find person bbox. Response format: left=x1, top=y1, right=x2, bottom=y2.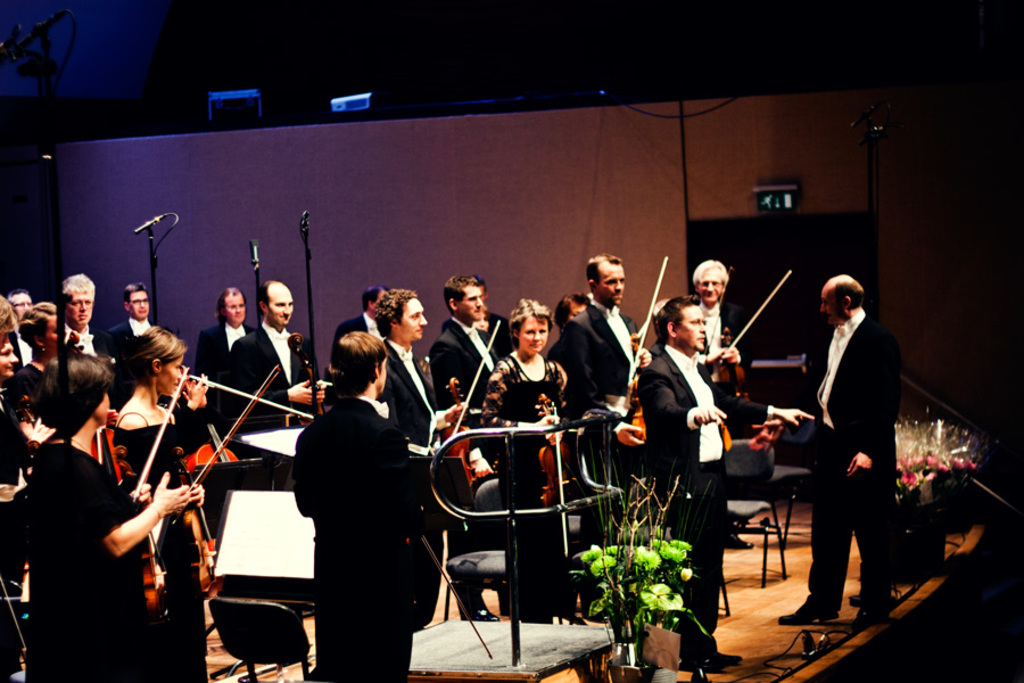
left=778, top=272, right=906, bottom=625.
